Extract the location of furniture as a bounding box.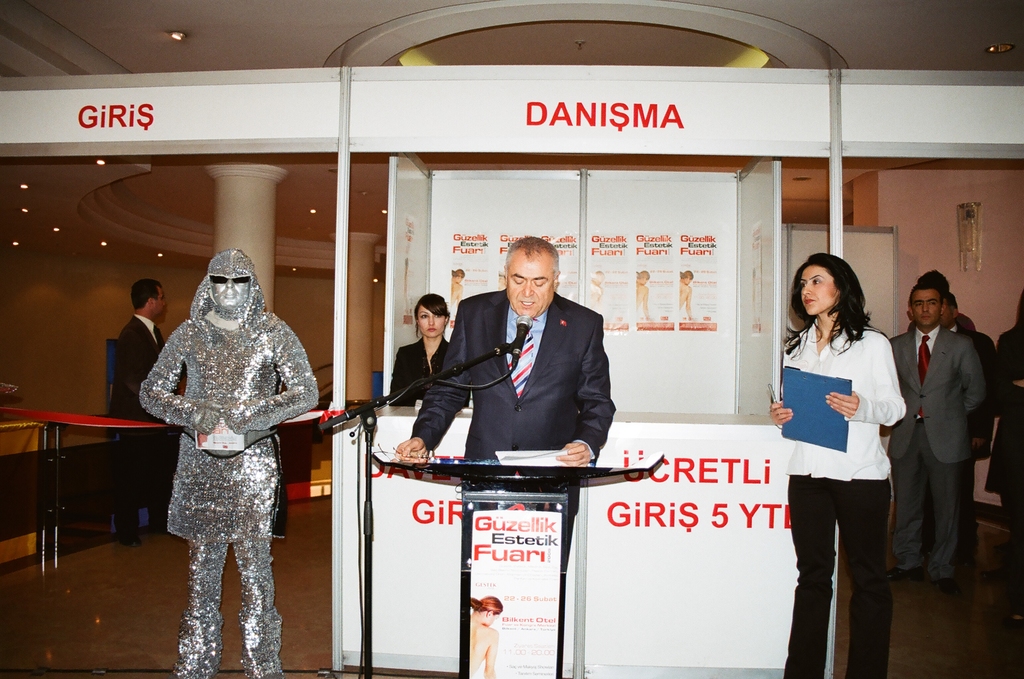
BBox(374, 450, 665, 678).
